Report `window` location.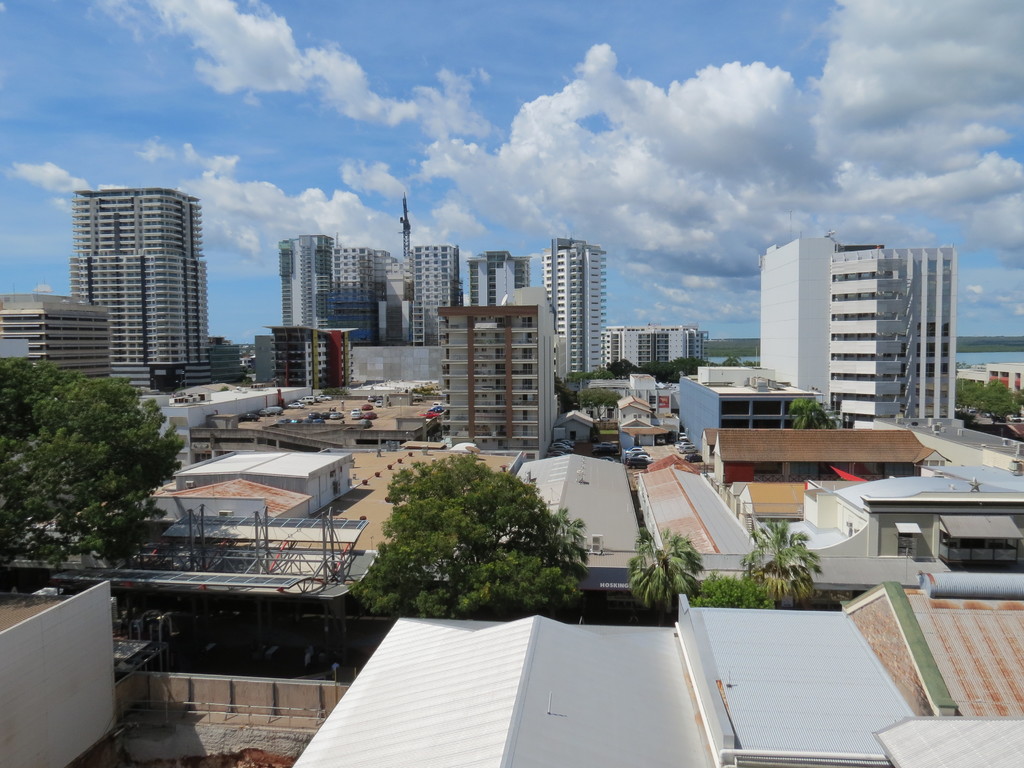
Report: locate(651, 393, 657, 408).
